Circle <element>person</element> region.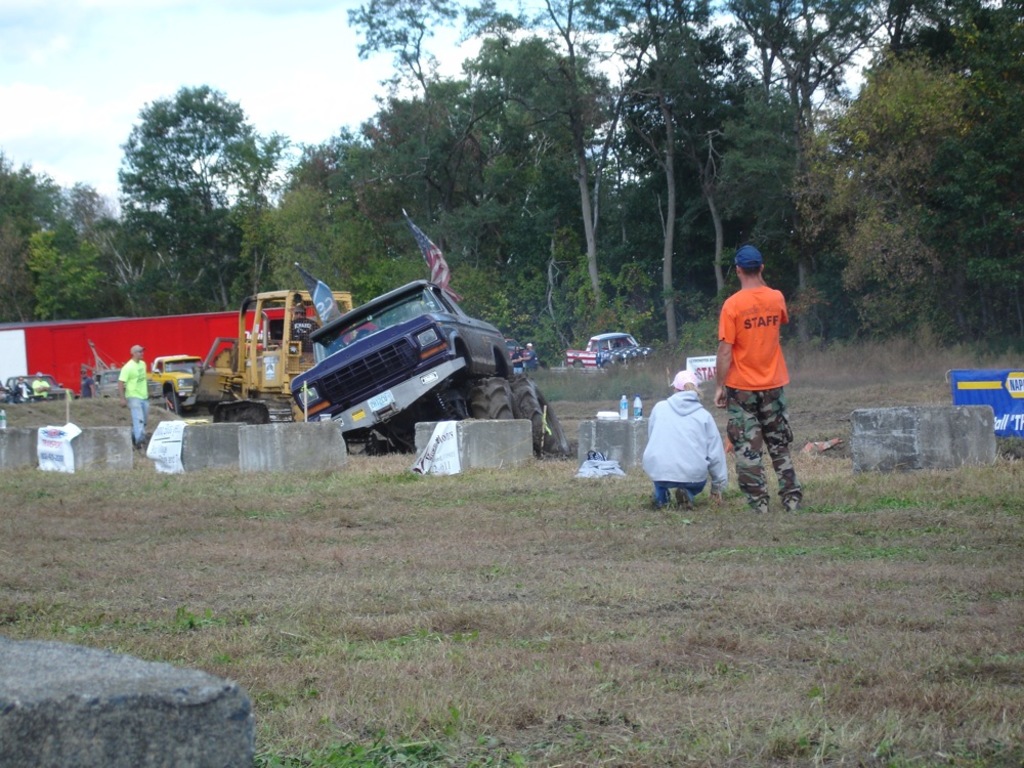
Region: BBox(290, 309, 318, 349).
